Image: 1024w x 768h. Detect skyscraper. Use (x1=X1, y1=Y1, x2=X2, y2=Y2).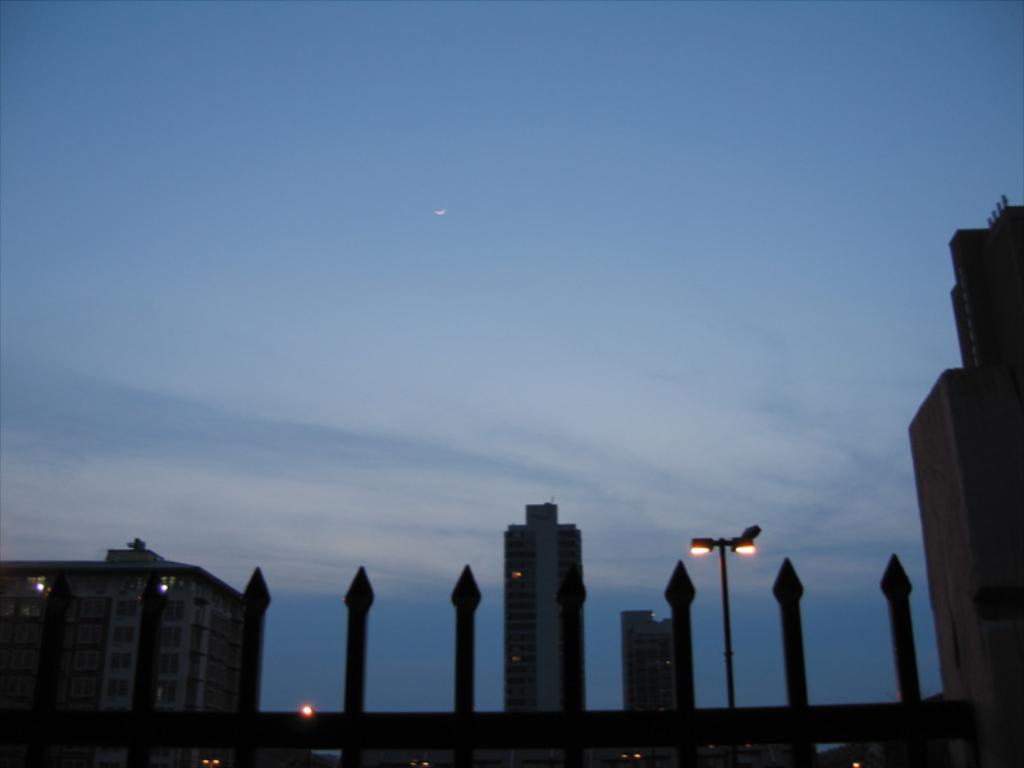
(x1=893, y1=195, x2=1023, y2=733).
